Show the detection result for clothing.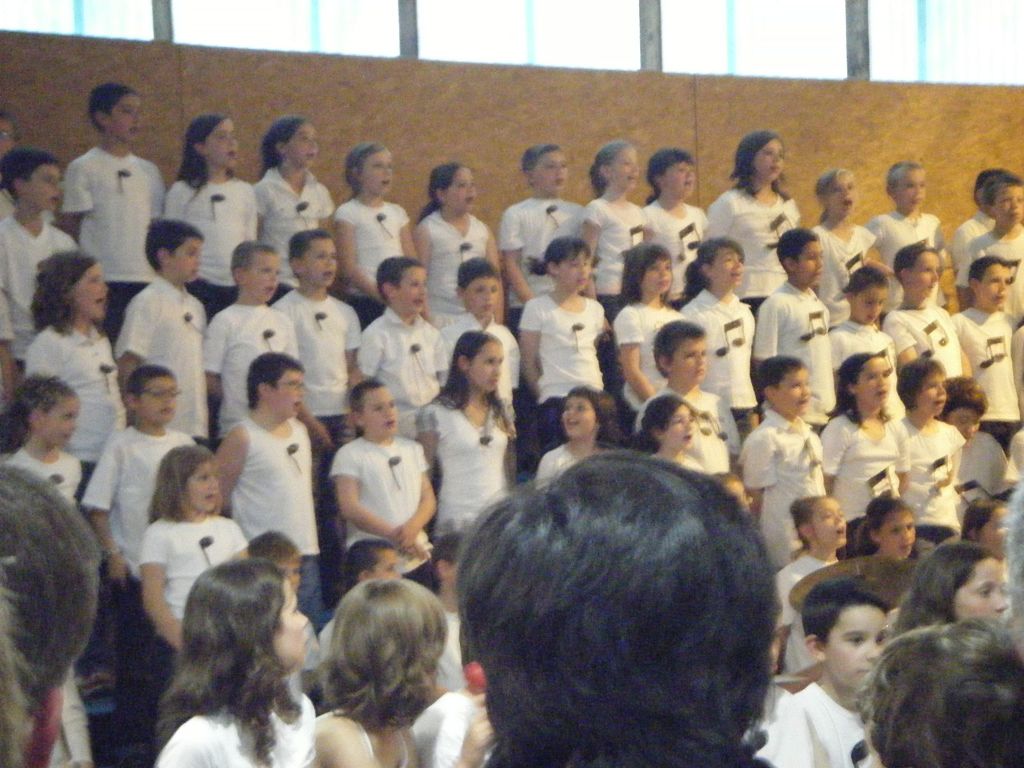
crop(276, 284, 361, 431).
